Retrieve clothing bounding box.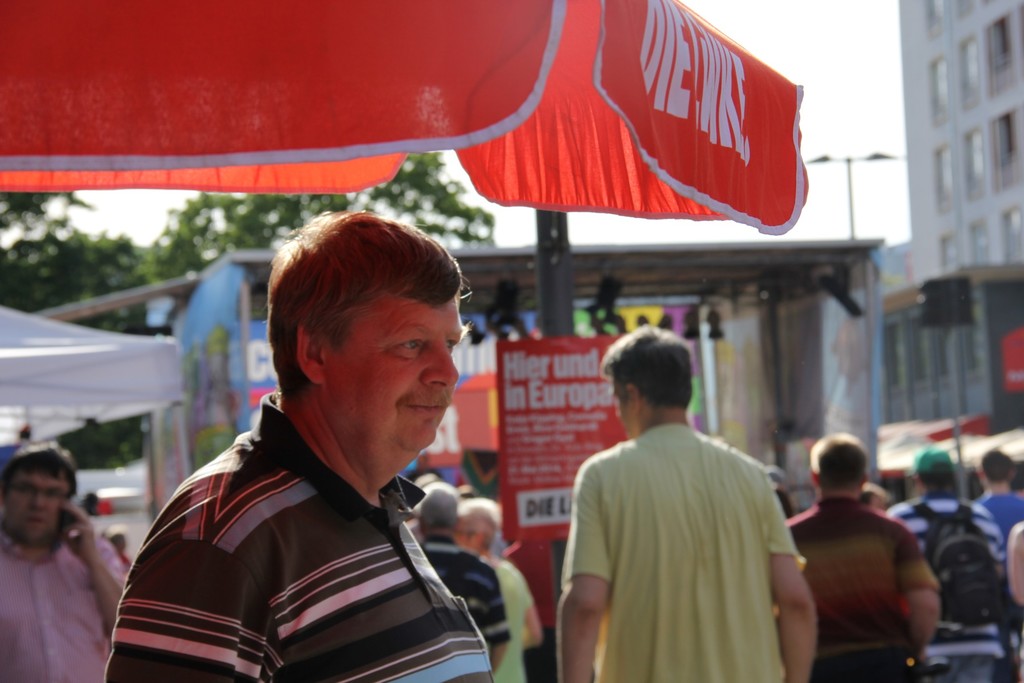
Bounding box: 554:399:815:680.
